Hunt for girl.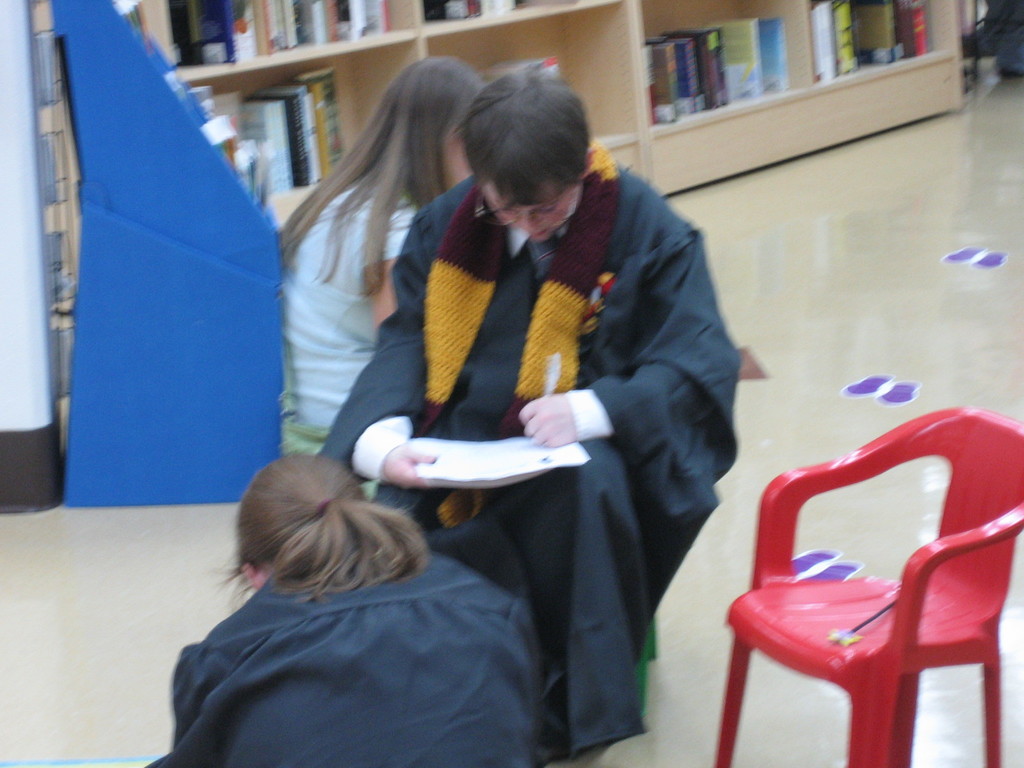
Hunted down at bbox(276, 55, 488, 436).
